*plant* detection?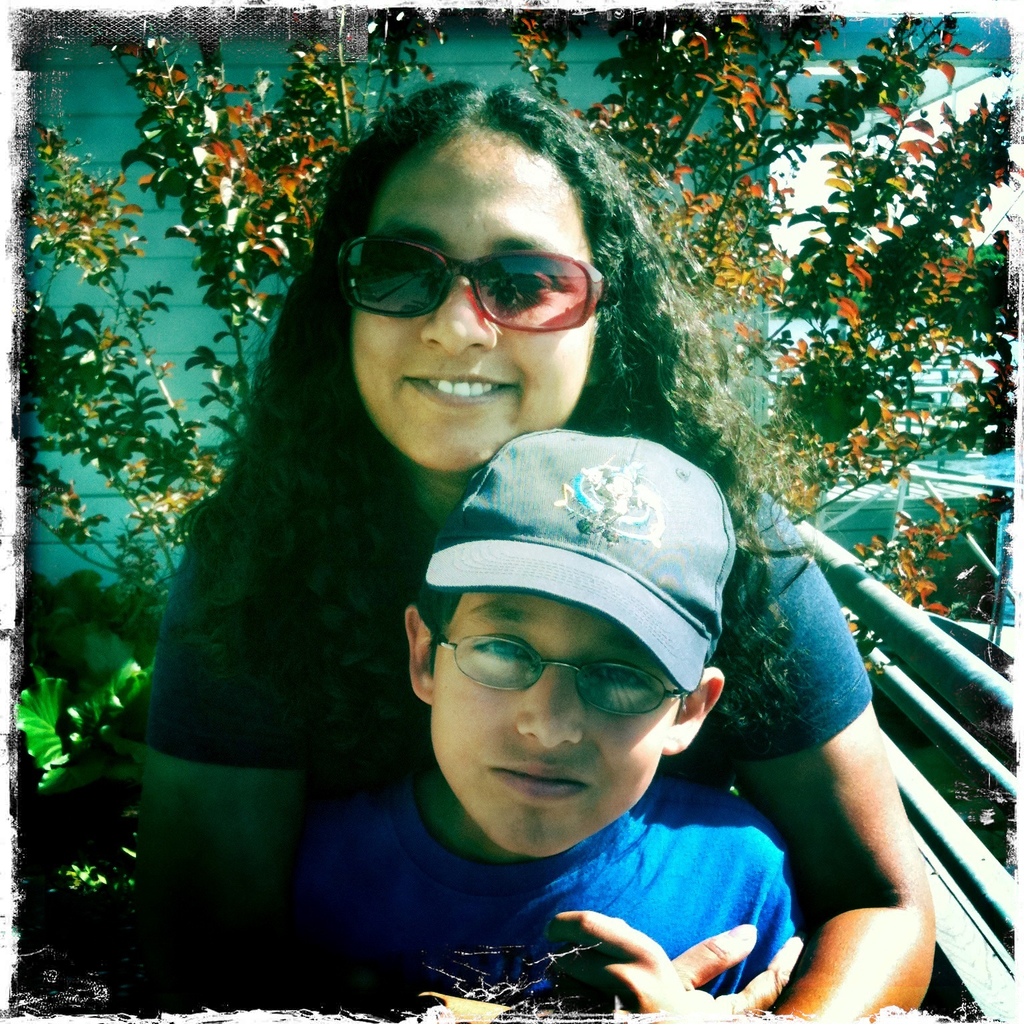
pyautogui.locateOnScreen(21, 569, 169, 778)
